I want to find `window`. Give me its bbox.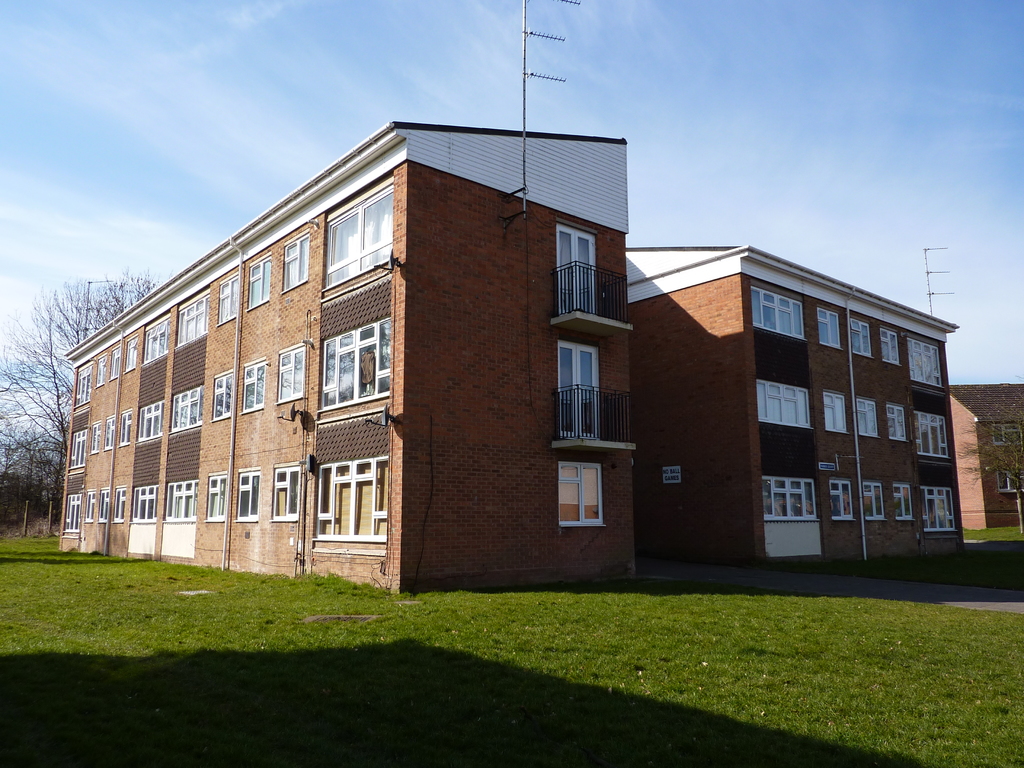
214, 273, 239, 326.
